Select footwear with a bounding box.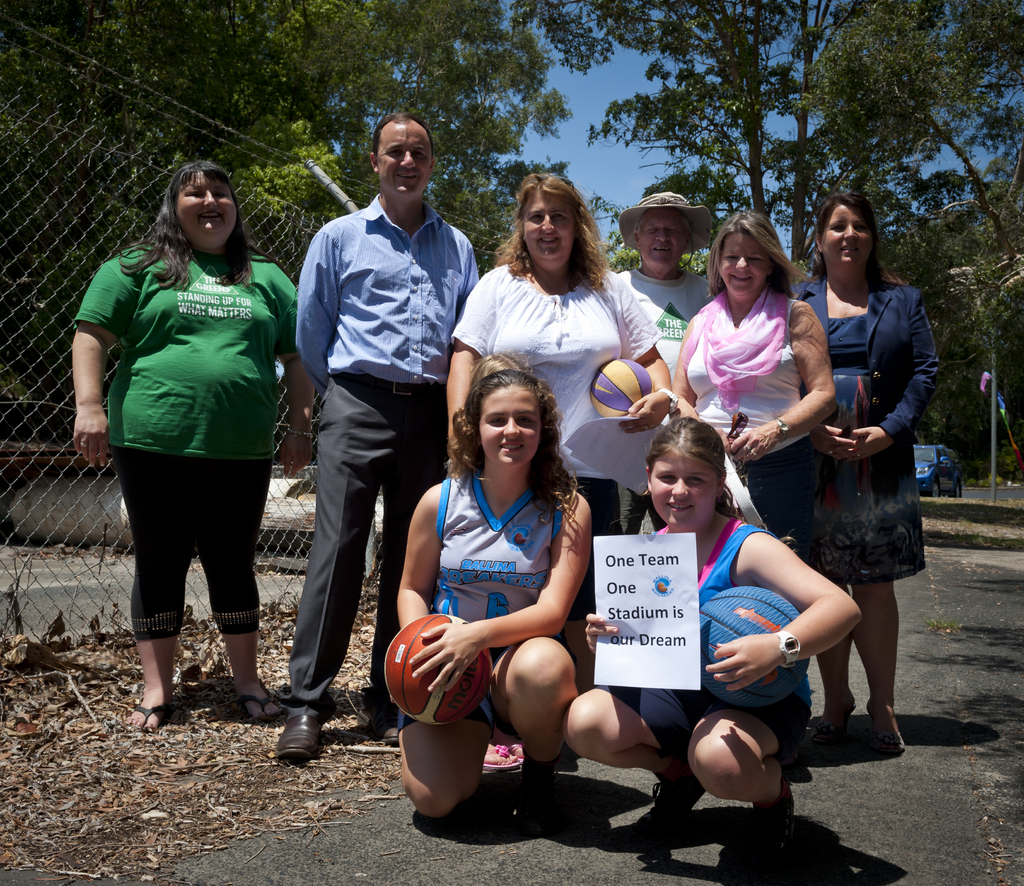
rect(235, 687, 275, 717).
